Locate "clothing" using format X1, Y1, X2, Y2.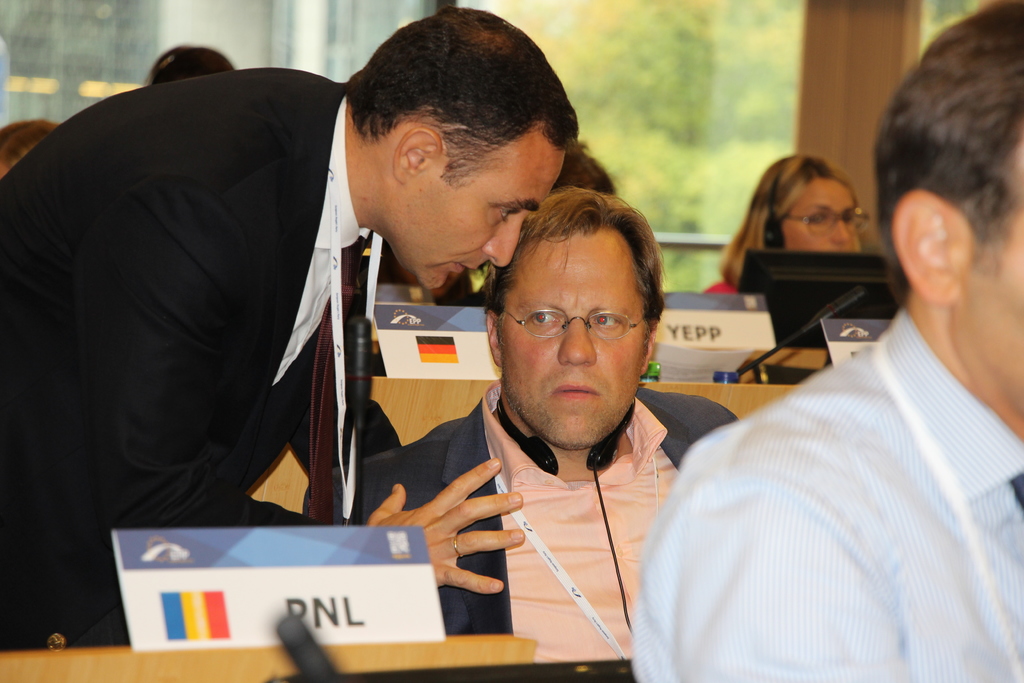
0, 67, 399, 649.
